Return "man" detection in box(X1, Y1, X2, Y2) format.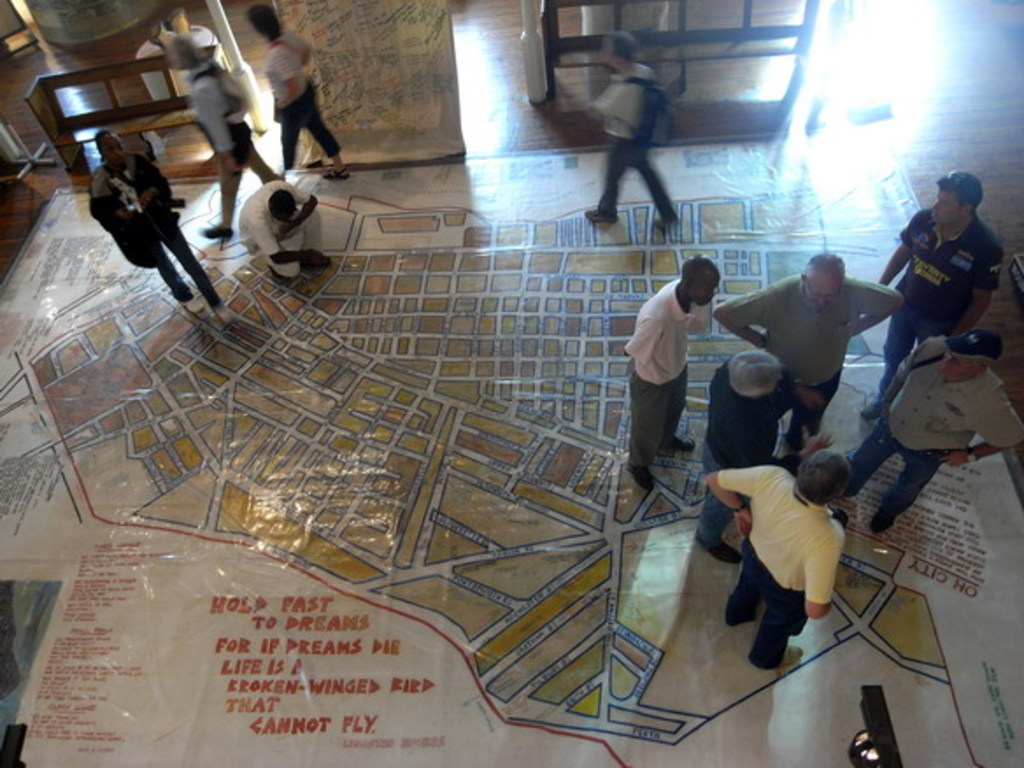
box(842, 326, 1020, 537).
